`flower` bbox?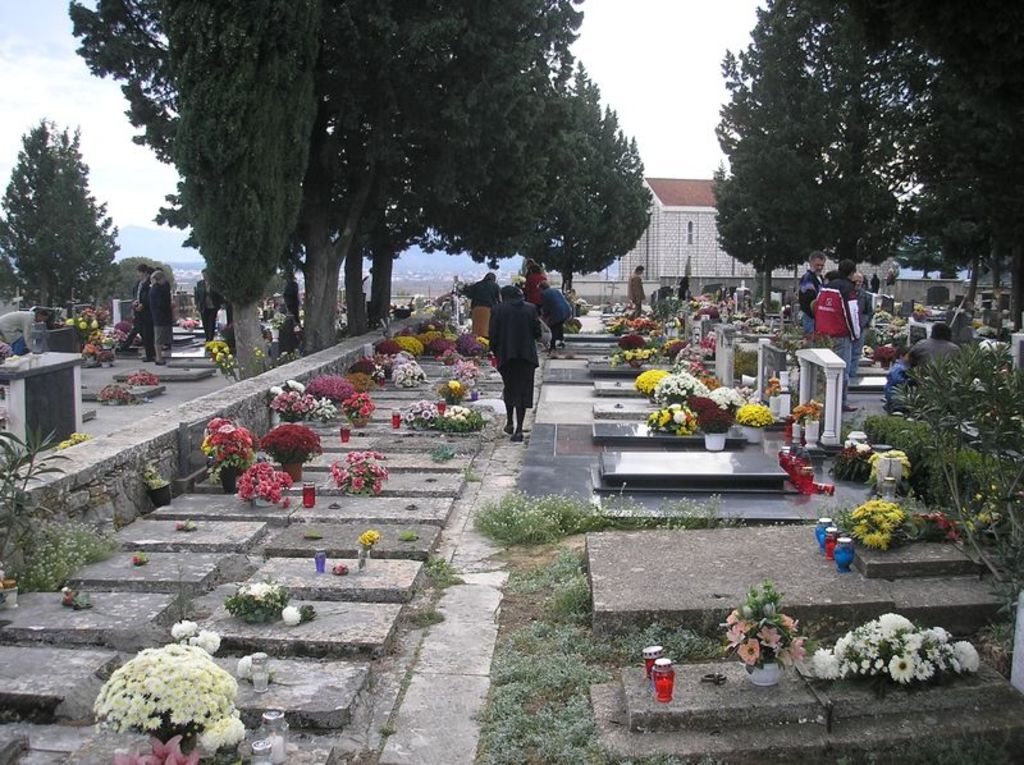
select_region(183, 626, 220, 652)
